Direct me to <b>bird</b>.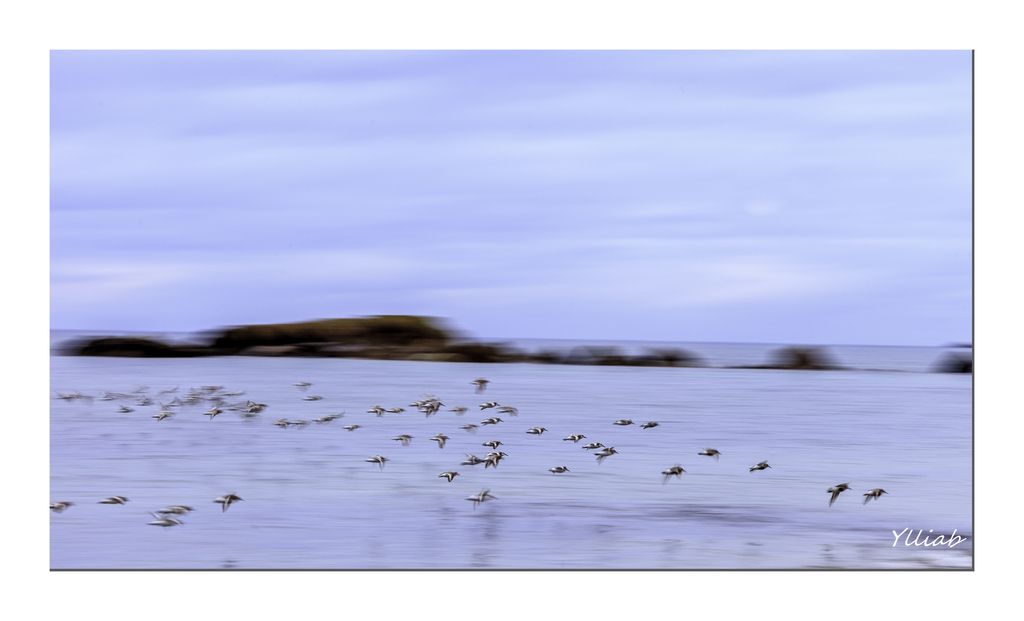
Direction: [647,415,659,434].
